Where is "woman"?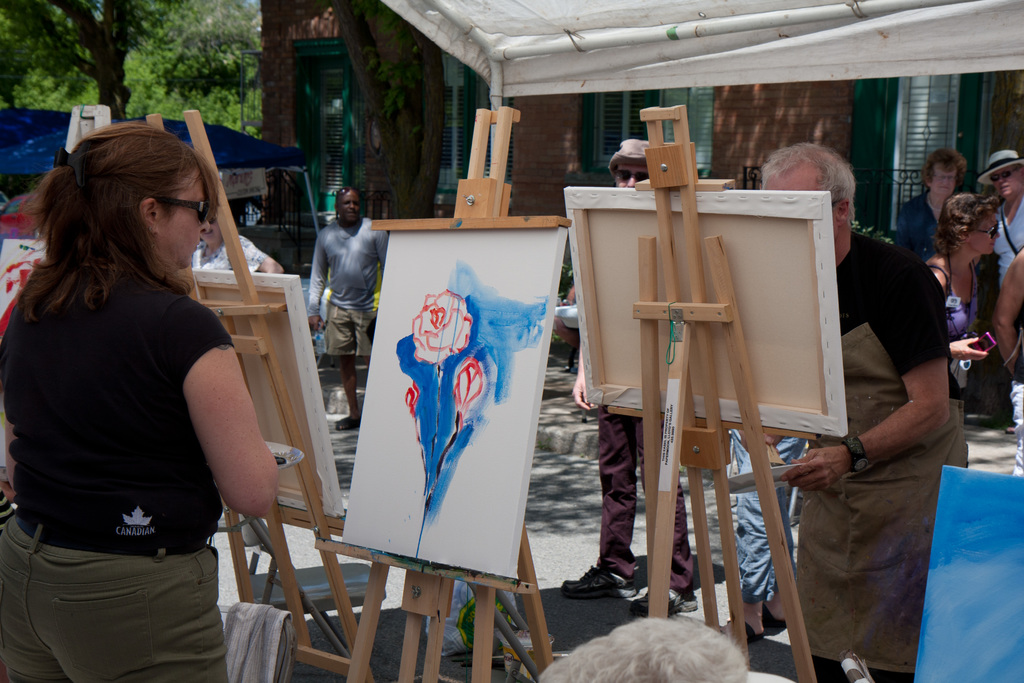
<box>0,115,280,680</box>.
